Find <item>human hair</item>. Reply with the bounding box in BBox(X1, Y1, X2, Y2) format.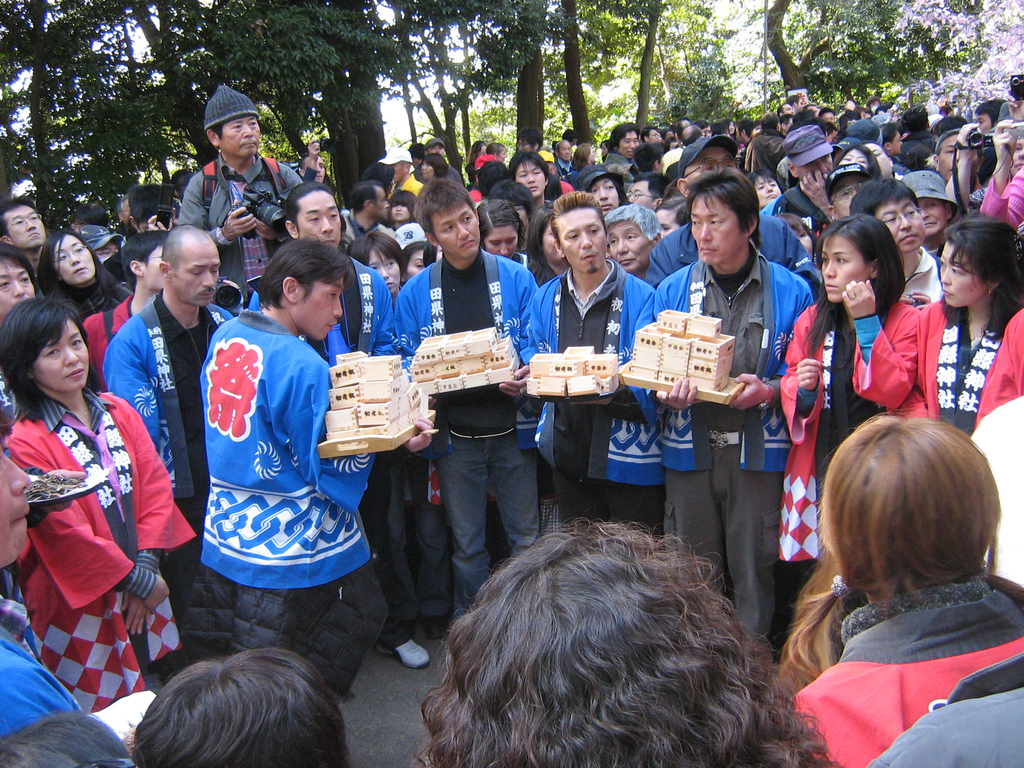
BBox(903, 106, 929, 134).
